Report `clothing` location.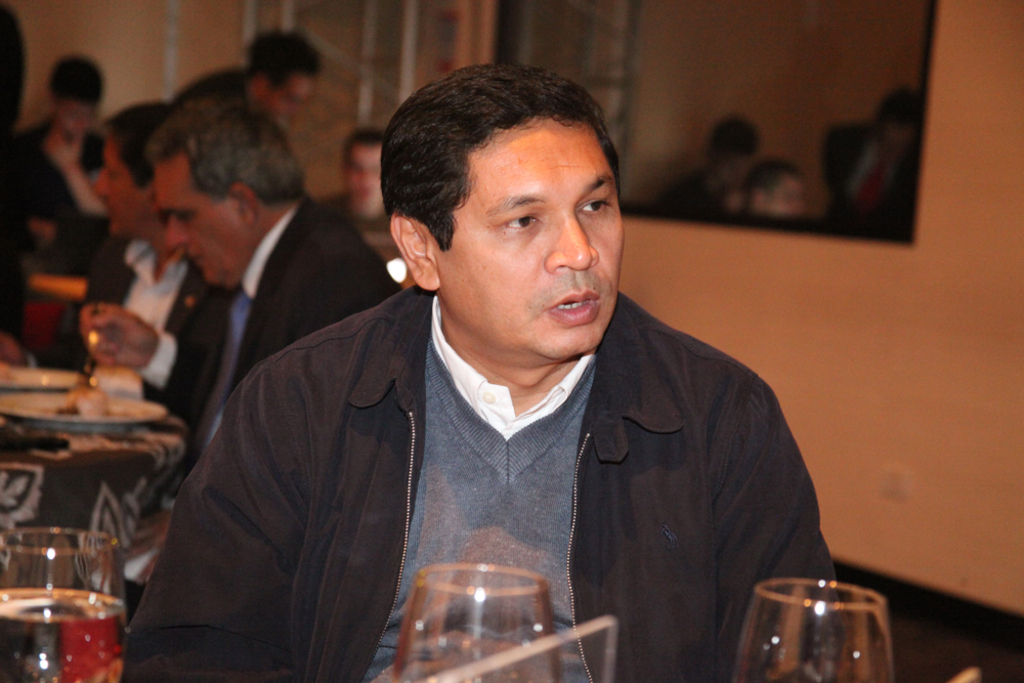
Report: x1=168, y1=63, x2=259, y2=106.
